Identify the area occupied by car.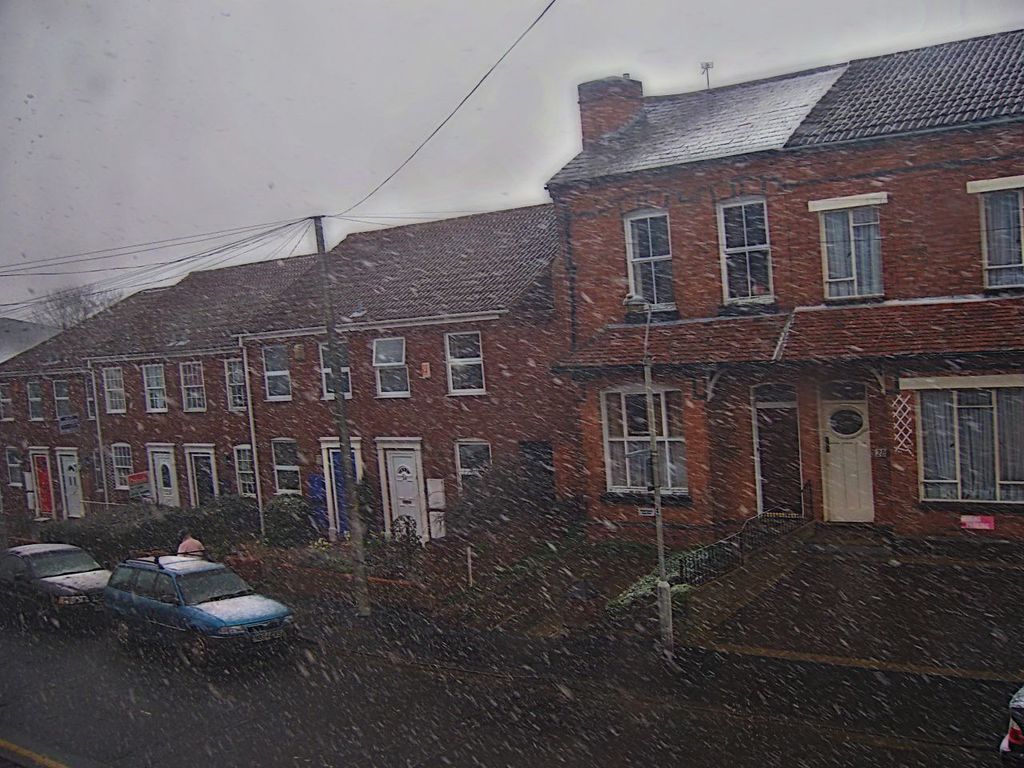
Area: select_region(53, 554, 299, 642).
